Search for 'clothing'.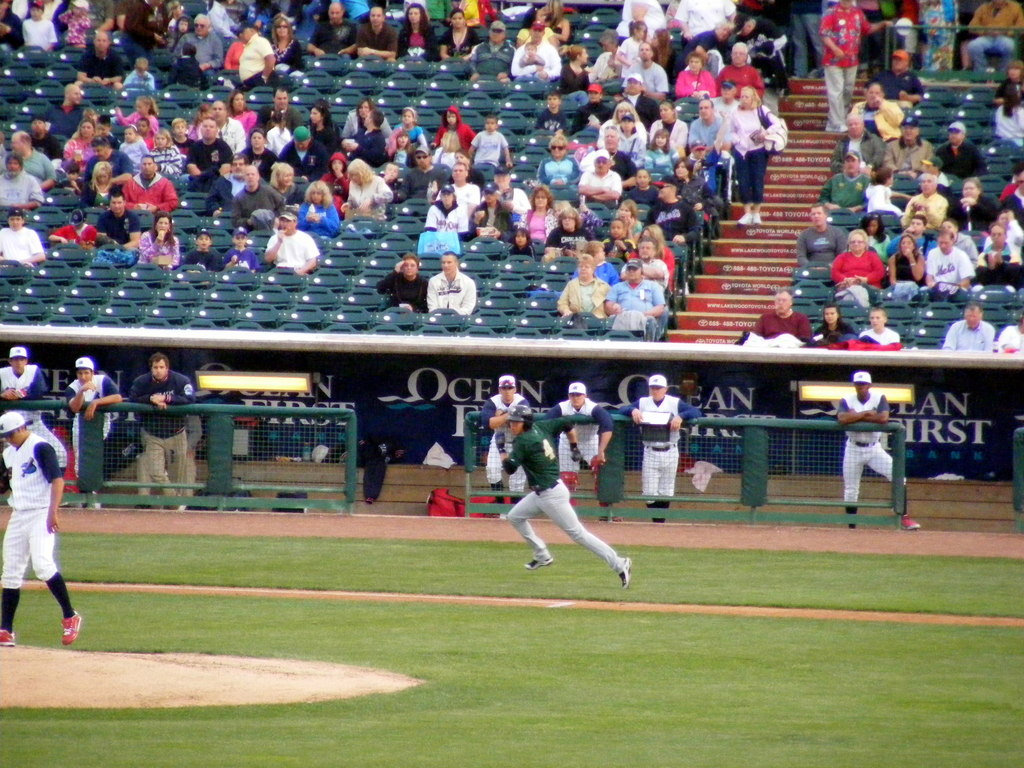
Found at pyautogui.locateOnScreen(836, 392, 913, 498).
